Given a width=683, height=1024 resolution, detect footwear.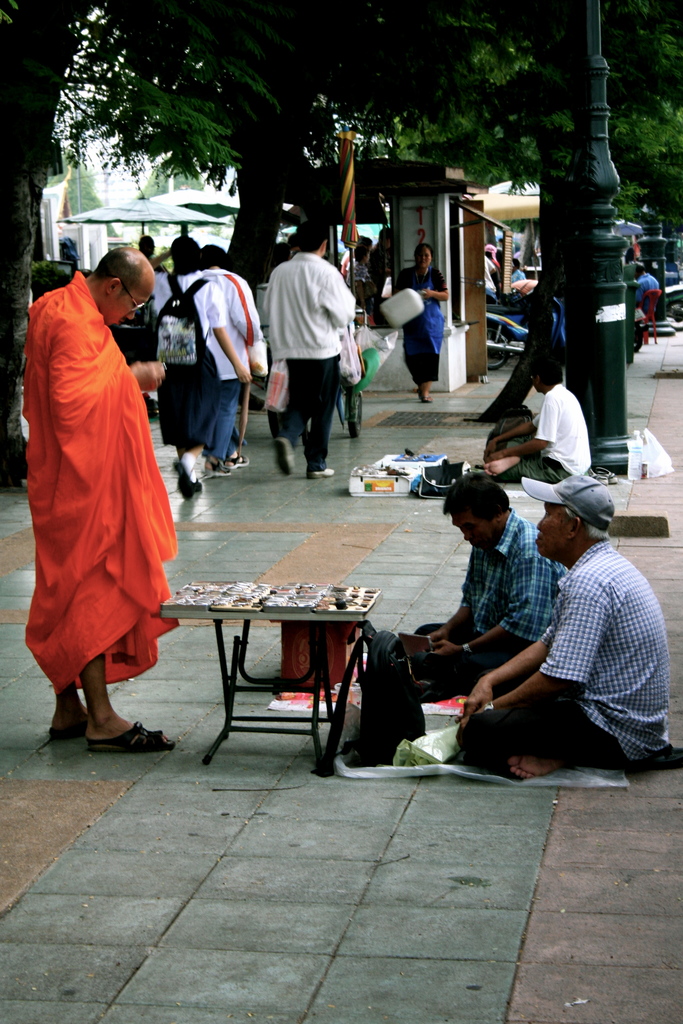
l=210, t=460, r=234, b=479.
